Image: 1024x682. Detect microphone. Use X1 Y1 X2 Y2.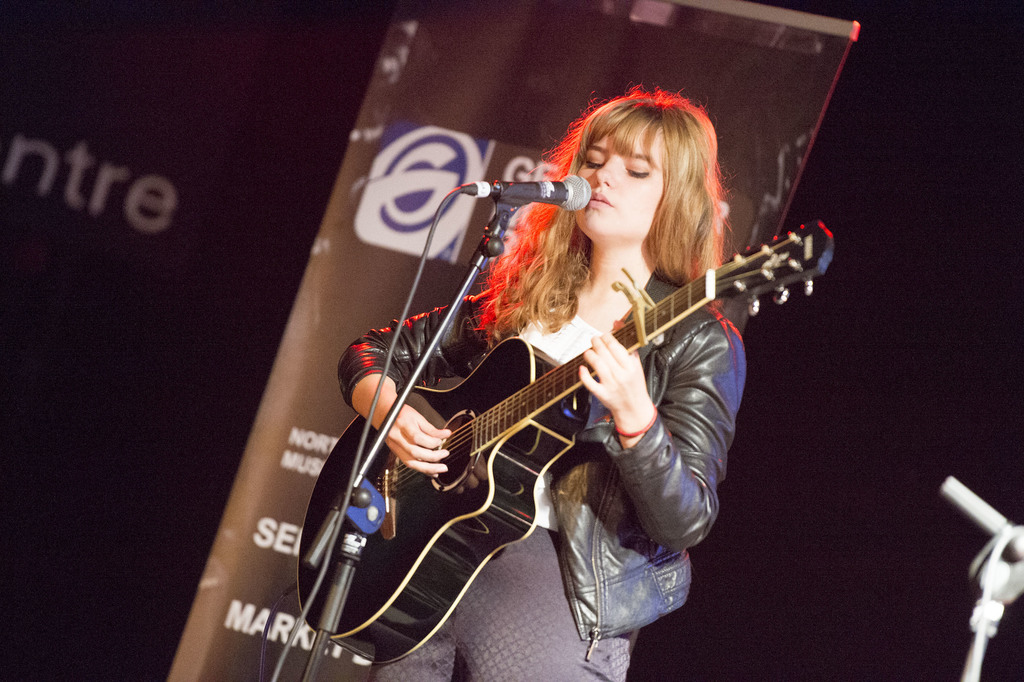
468 167 605 221.
